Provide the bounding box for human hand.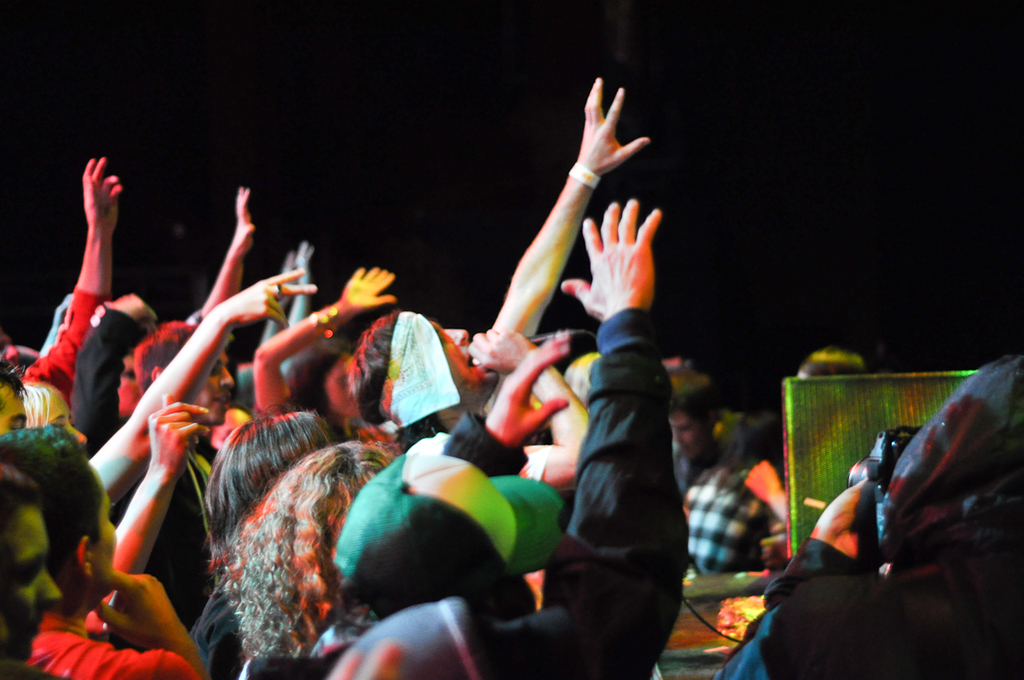
{"x1": 82, "y1": 156, "x2": 125, "y2": 233}.
